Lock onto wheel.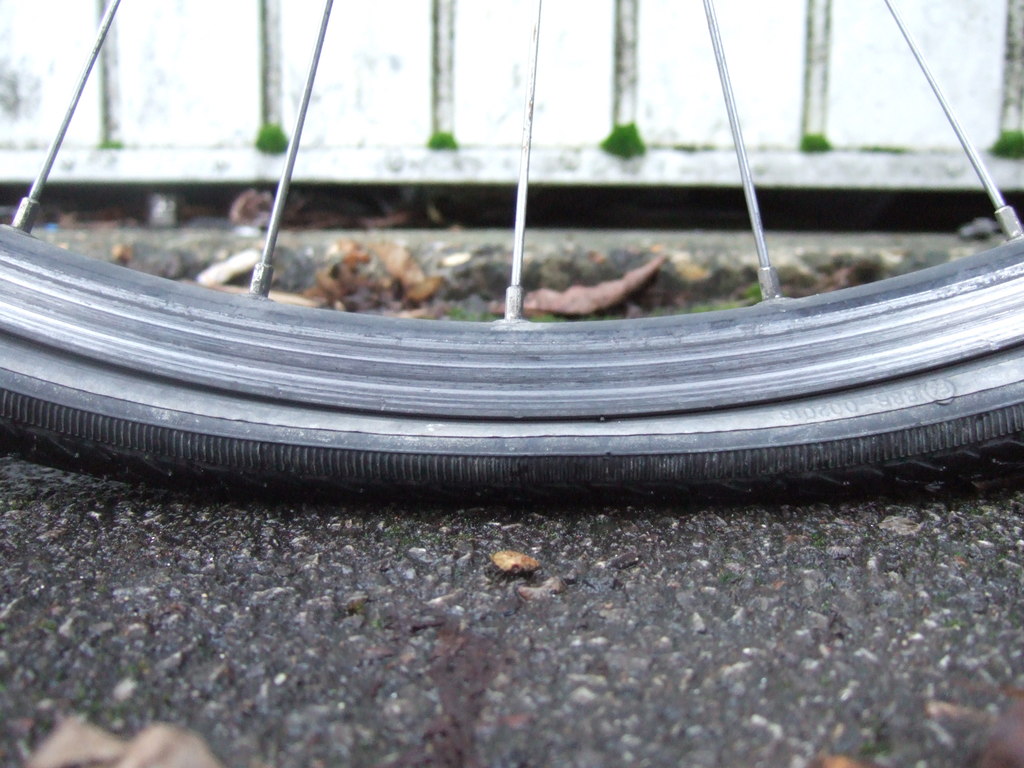
Locked: region(24, 13, 1005, 529).
